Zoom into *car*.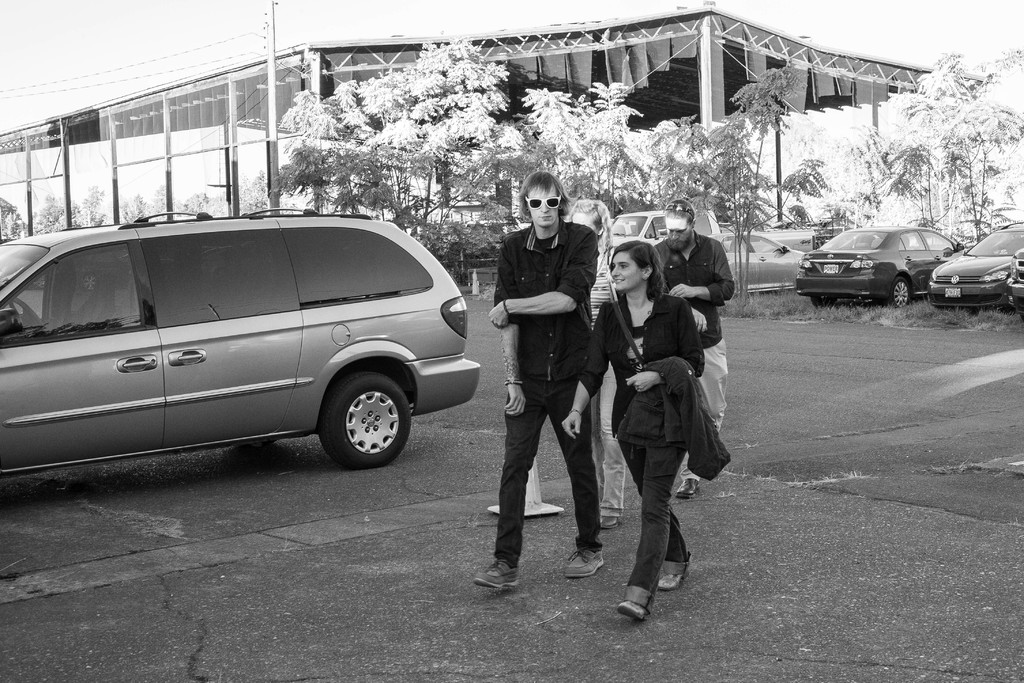
Zoom target: (x1=796, y1=229, x2=970, y2=306).
